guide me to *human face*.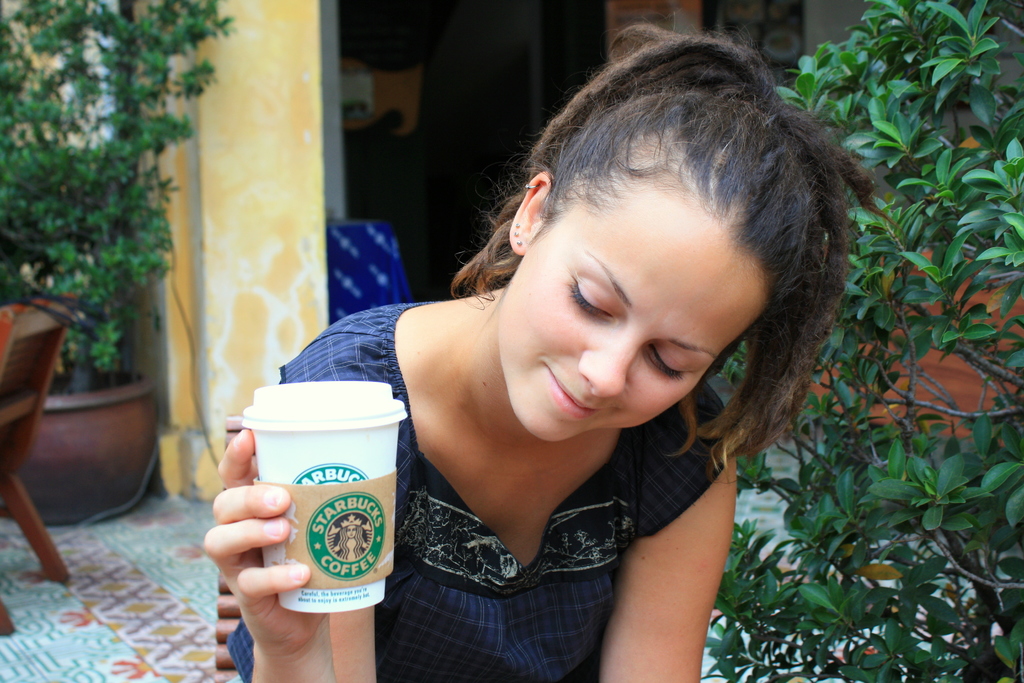
Guidance: x1=502 y1=199 x2=769 y2=439.
